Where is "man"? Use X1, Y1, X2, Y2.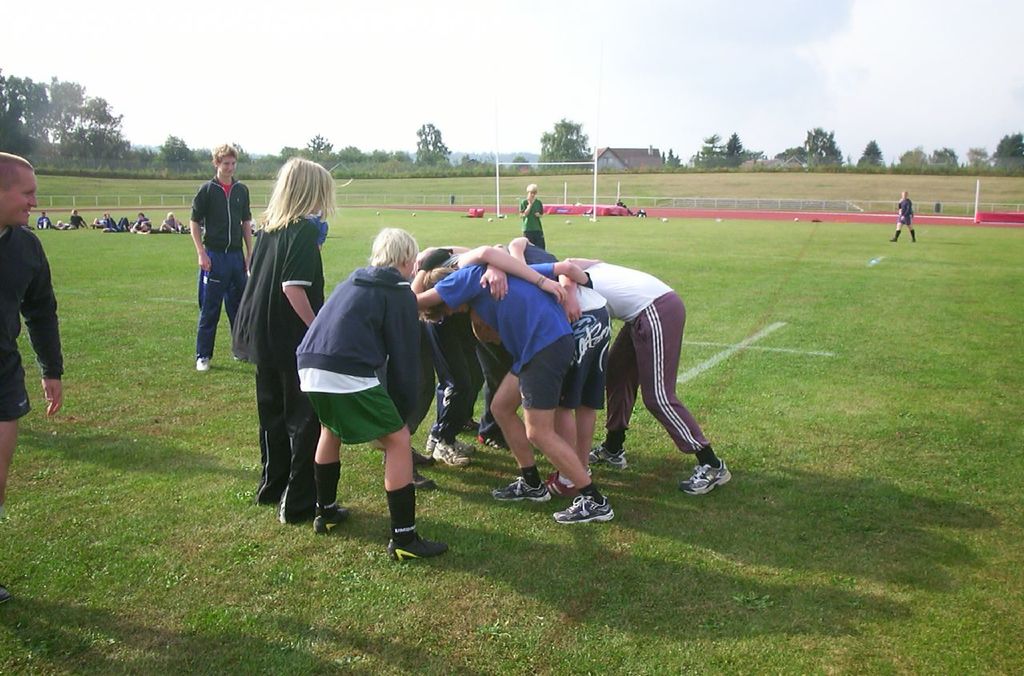
0, 152, 68, 501.
